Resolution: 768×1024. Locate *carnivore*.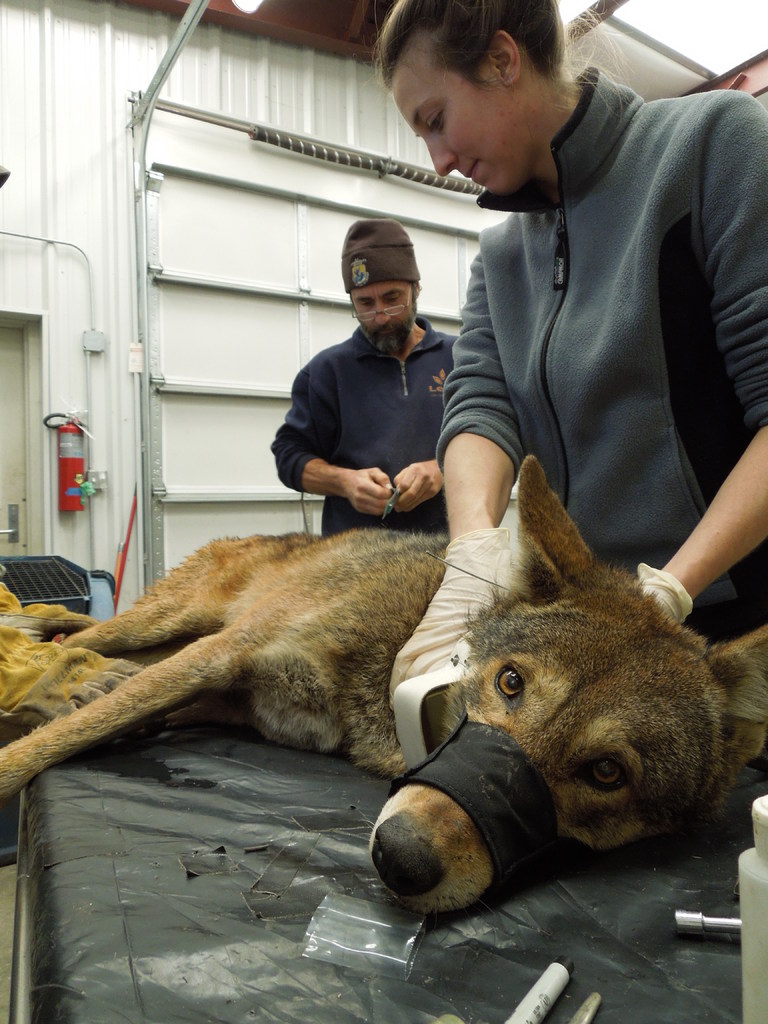
{"x1": 367, "y1": 0, "x2": 767, "y2": 688}.
